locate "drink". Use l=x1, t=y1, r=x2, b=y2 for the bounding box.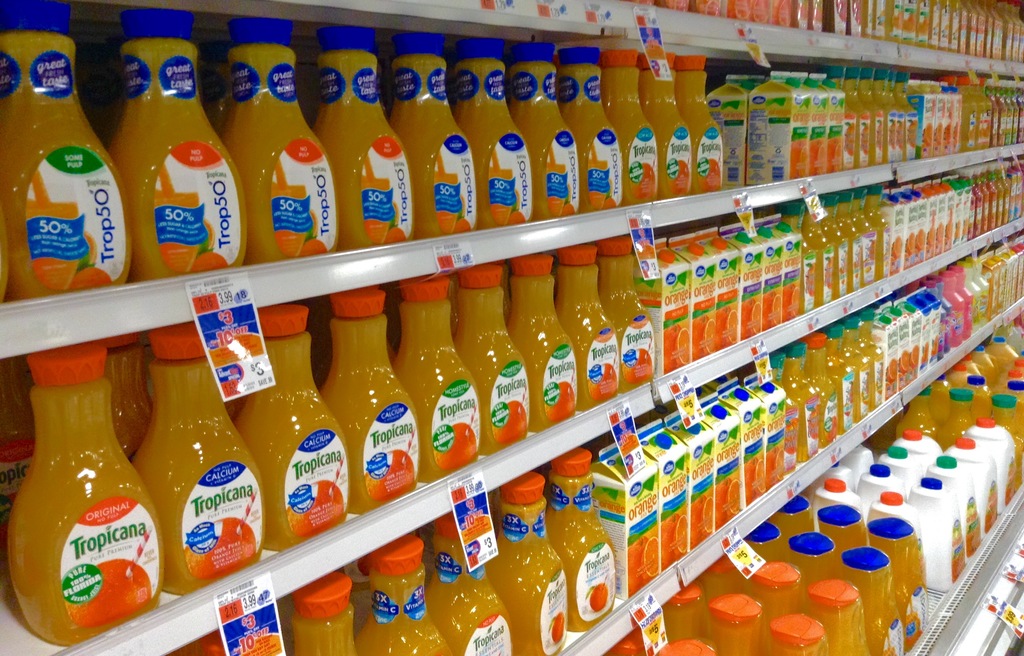
l=100, t=10, r=247, b=279.
